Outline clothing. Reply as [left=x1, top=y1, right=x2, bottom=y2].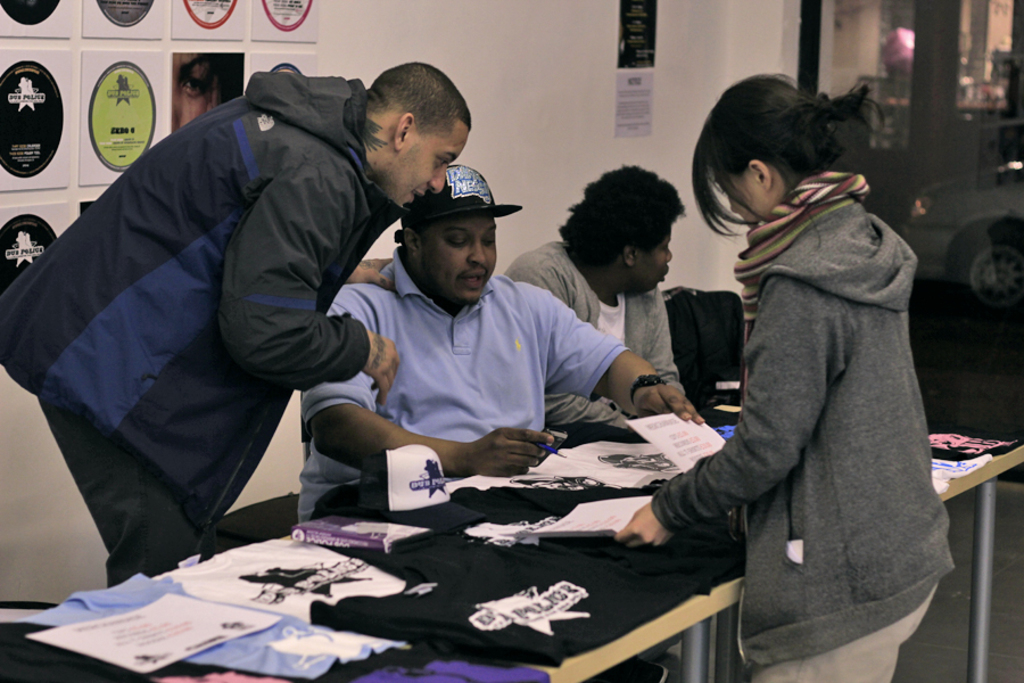
[left=477, top=236, right=696, bottom=421].
